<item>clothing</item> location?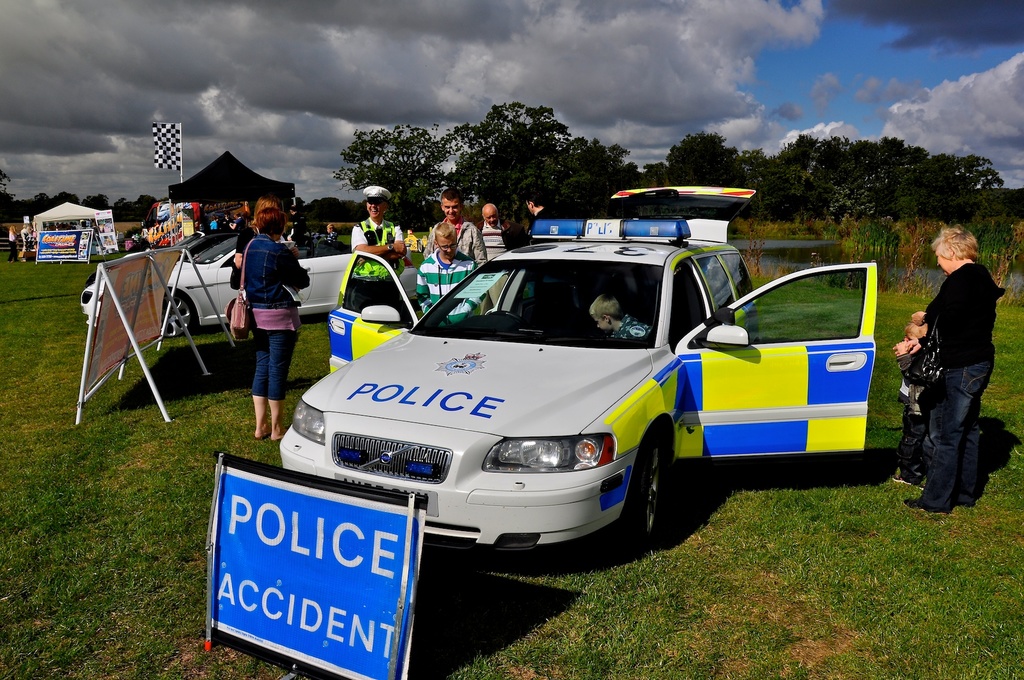
(8,232,19,262)
